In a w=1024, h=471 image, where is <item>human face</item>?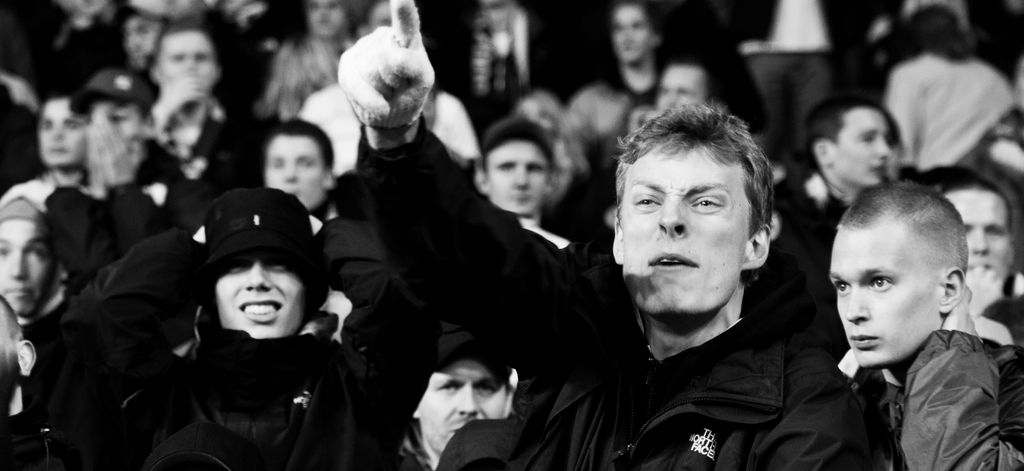
<region>946, 188, 1012, 278</region>.
